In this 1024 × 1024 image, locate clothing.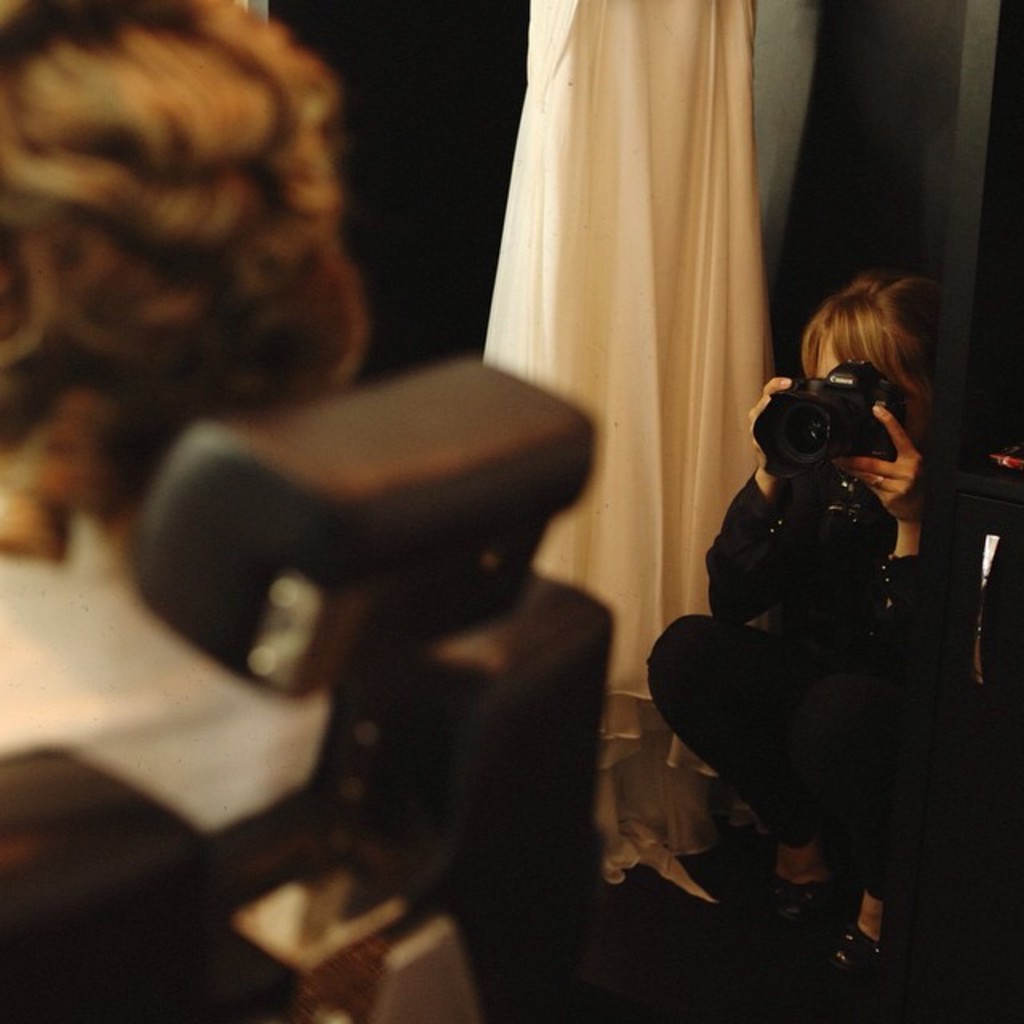
Bounding box: 645 467 1022 891.
